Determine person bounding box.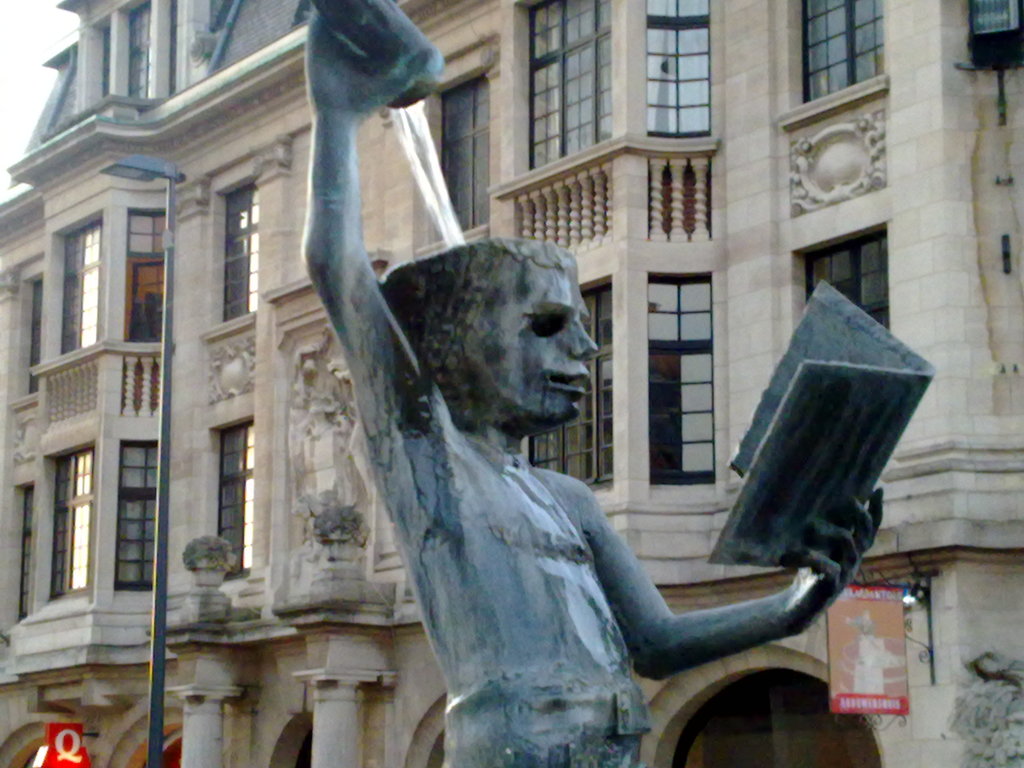
Determined: region(305, 0, 886, 767).
